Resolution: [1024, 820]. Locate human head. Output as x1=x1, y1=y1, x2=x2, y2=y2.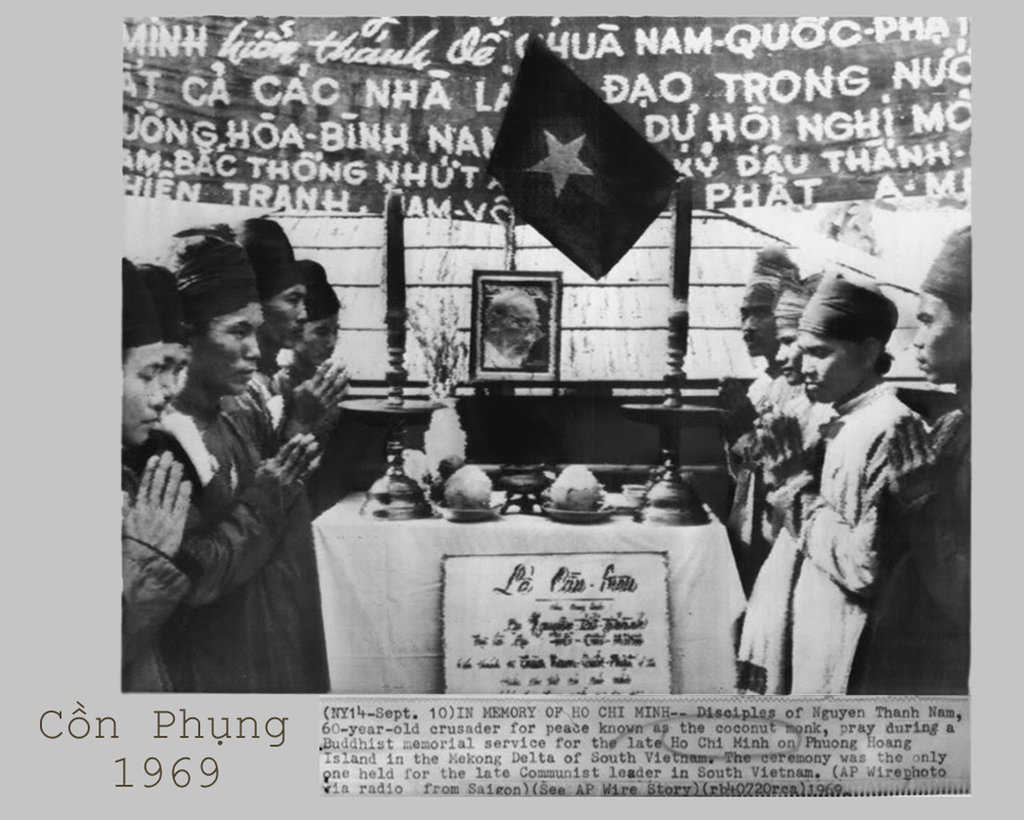
x1=152, y1=285, x2=194, y2=413.
